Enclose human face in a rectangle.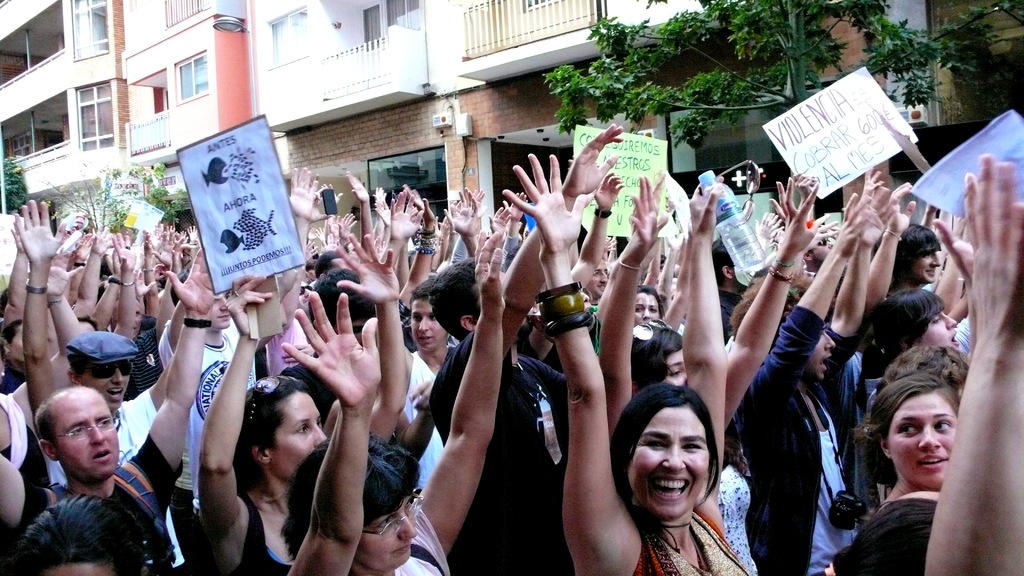
(left=265, top=392, right=326, bottom=482).
